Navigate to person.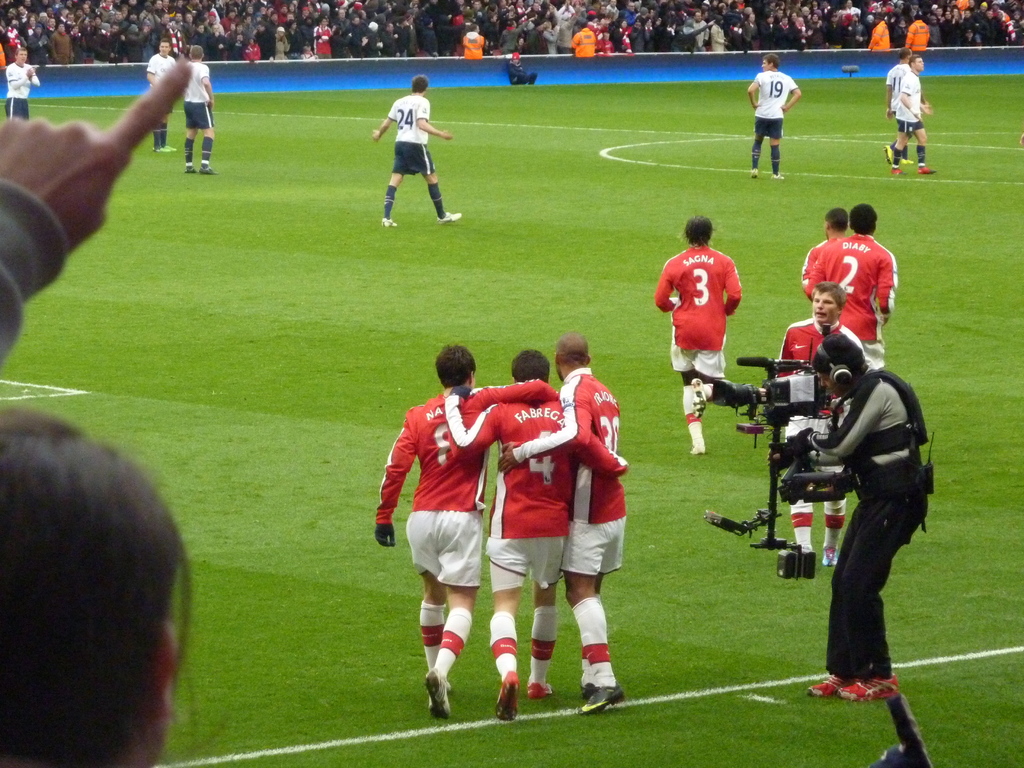
Navigation target: bbox=(4, 48, 45, 118).
